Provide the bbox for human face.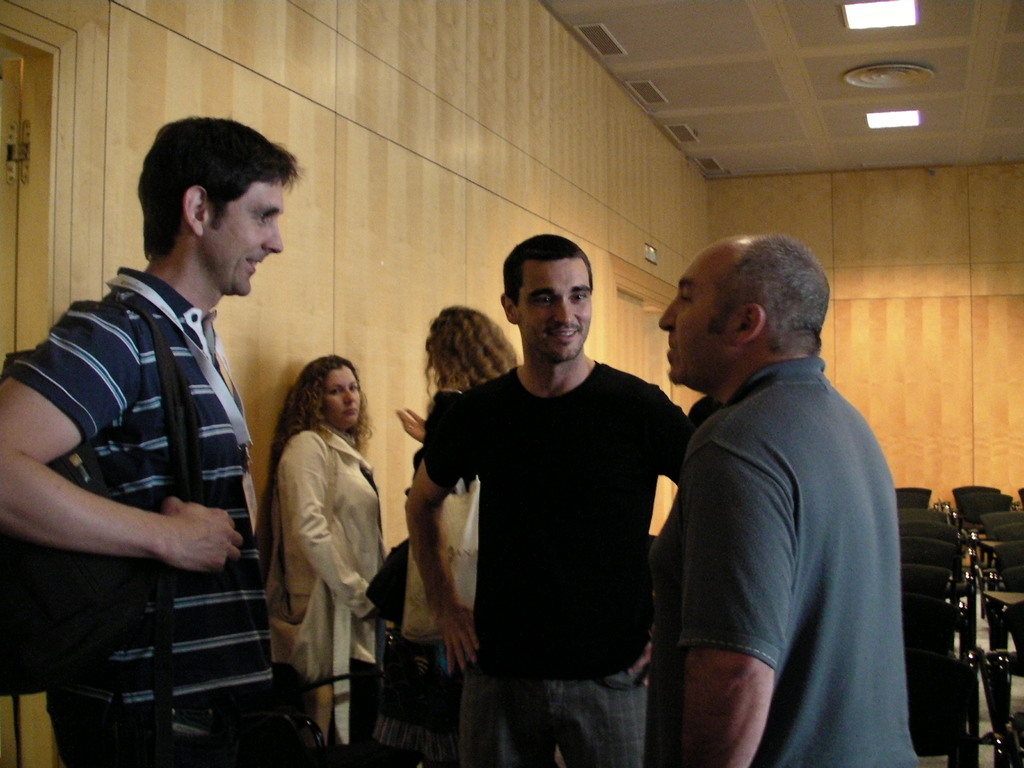
204:182:283:298.
